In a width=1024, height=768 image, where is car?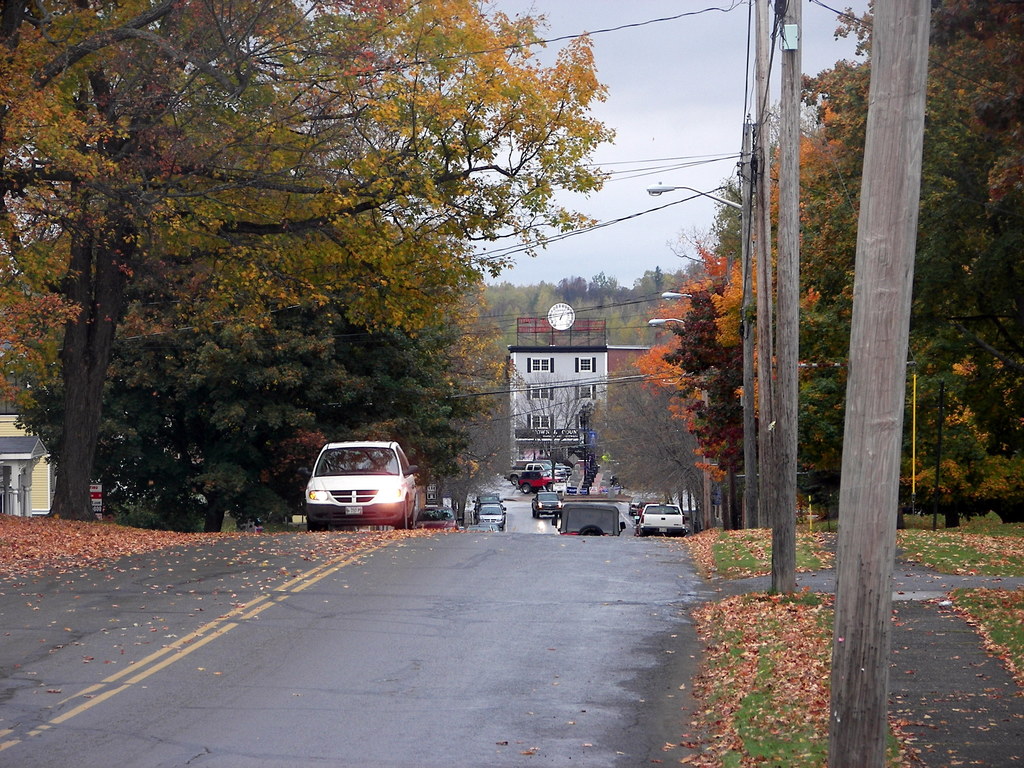
[501, 460, 568, 484].
